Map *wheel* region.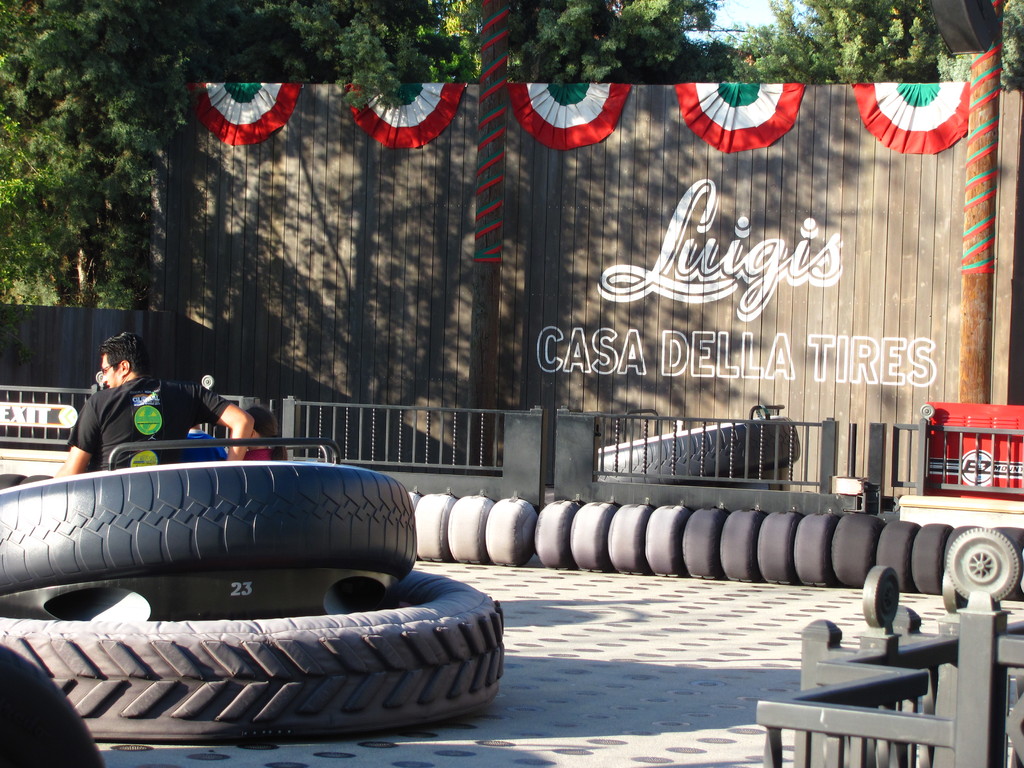
Mapped to (645,500,691,577).
